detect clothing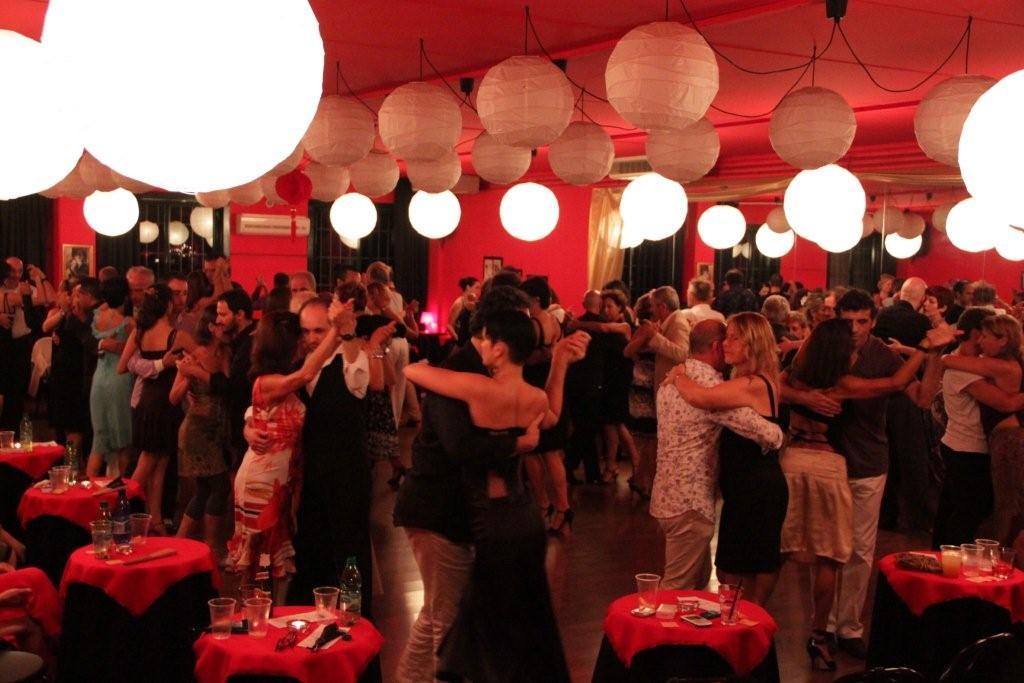
(159,311,199,337)
